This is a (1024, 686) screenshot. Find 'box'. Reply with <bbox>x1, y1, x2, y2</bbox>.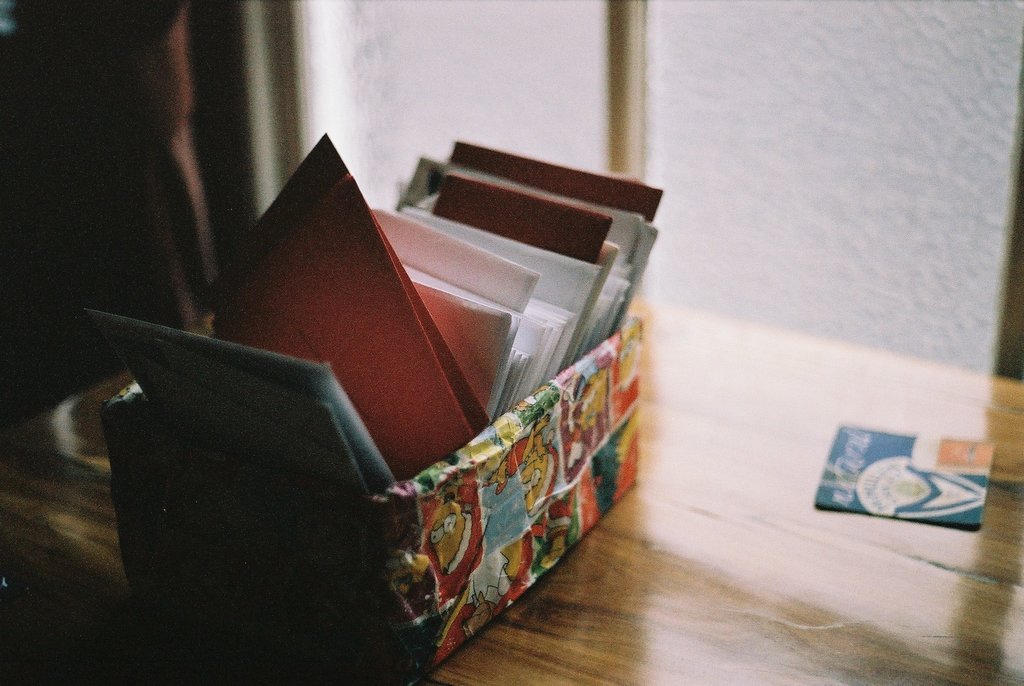
<bbox>95, 304, 668, 673</bbox>.
